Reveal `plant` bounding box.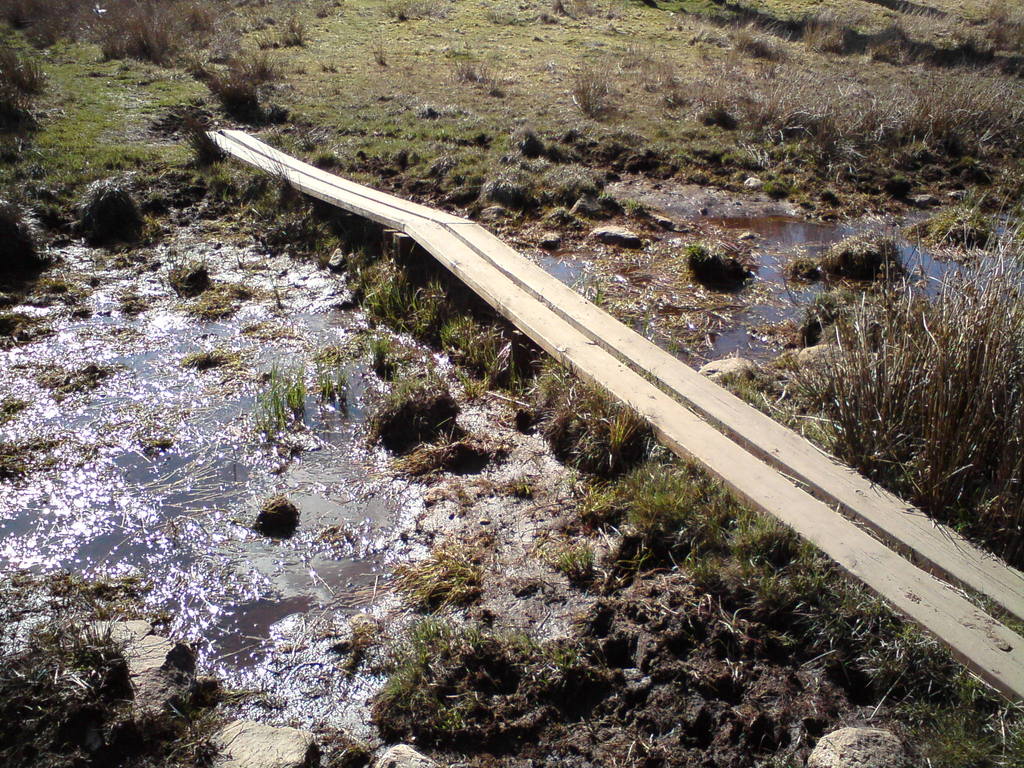
Revealed: 876/23/906/69.
